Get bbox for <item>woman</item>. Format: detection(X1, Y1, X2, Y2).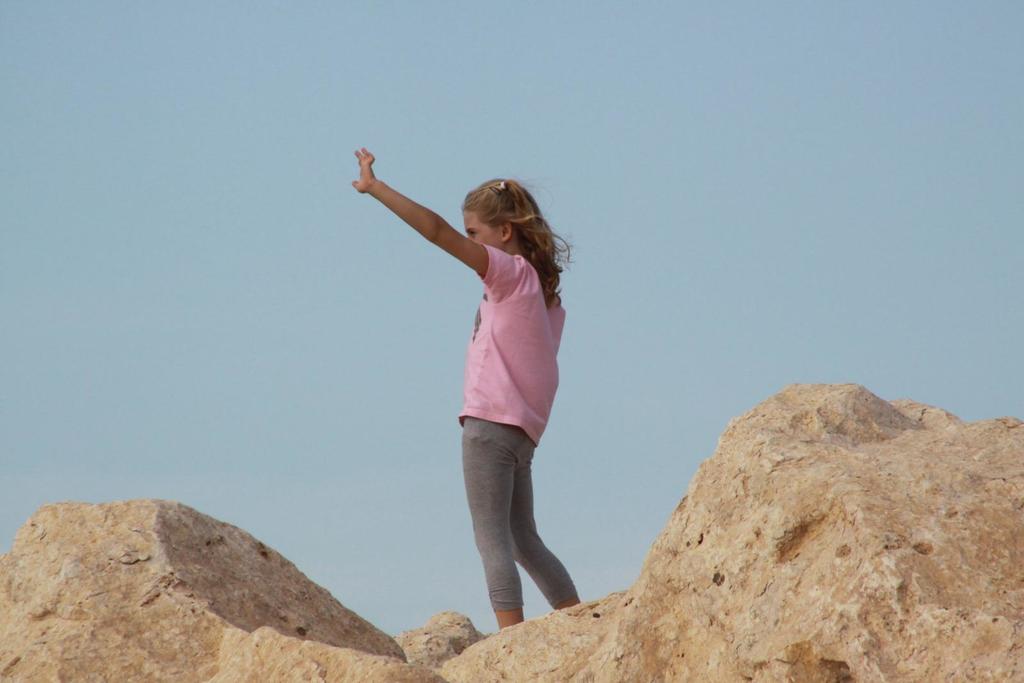
detection(390, 166, 582, 626).
